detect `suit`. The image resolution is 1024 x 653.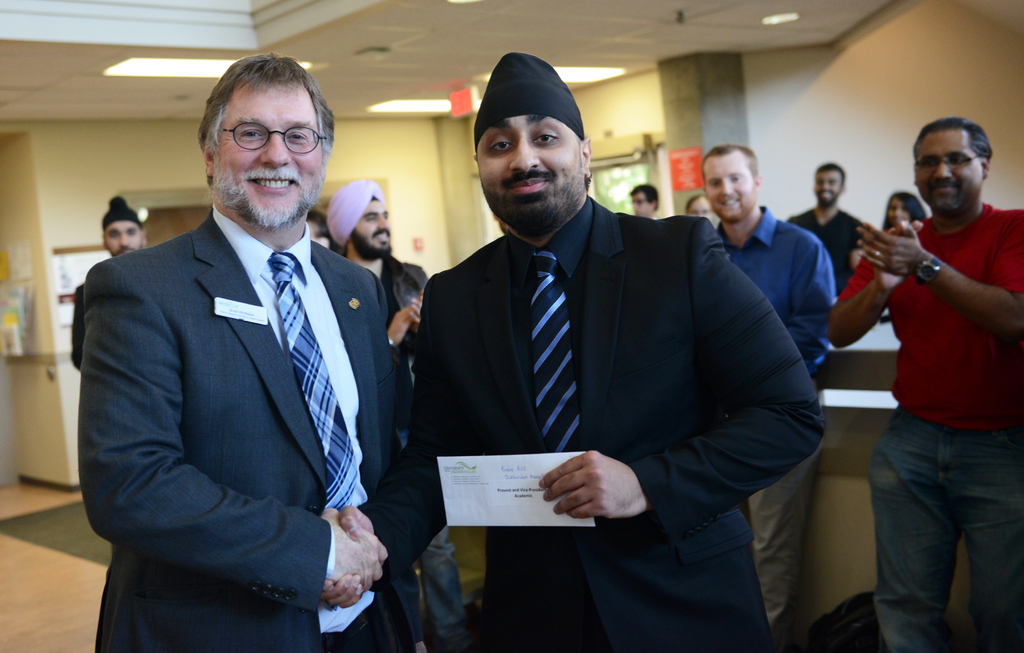
rect(356, 194, 825, 652).
